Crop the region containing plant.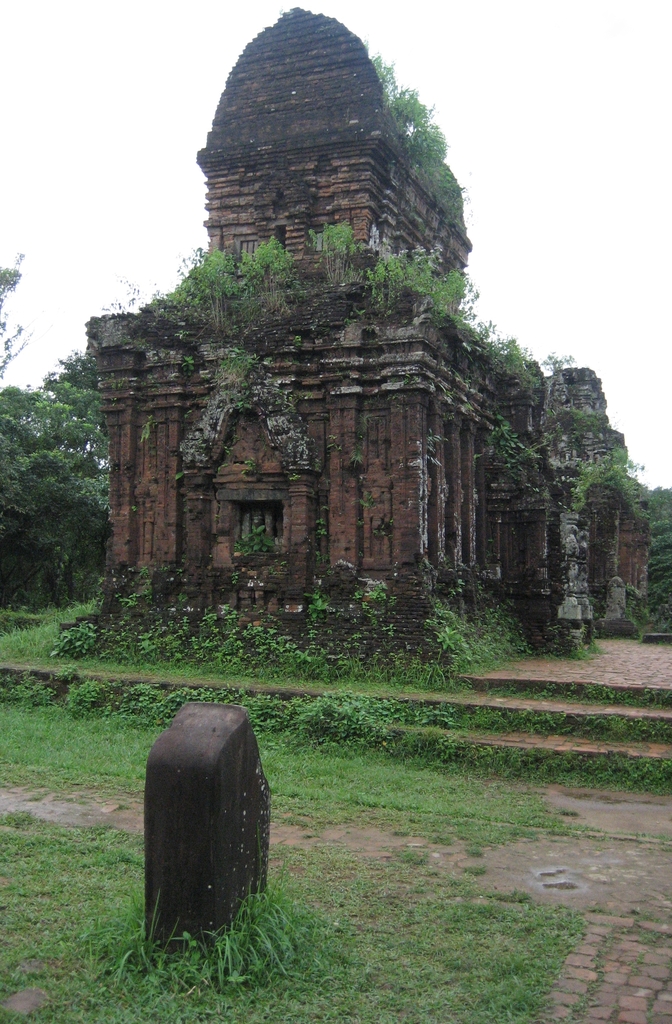
Crop region: box=[549, 648, 587, 664].
